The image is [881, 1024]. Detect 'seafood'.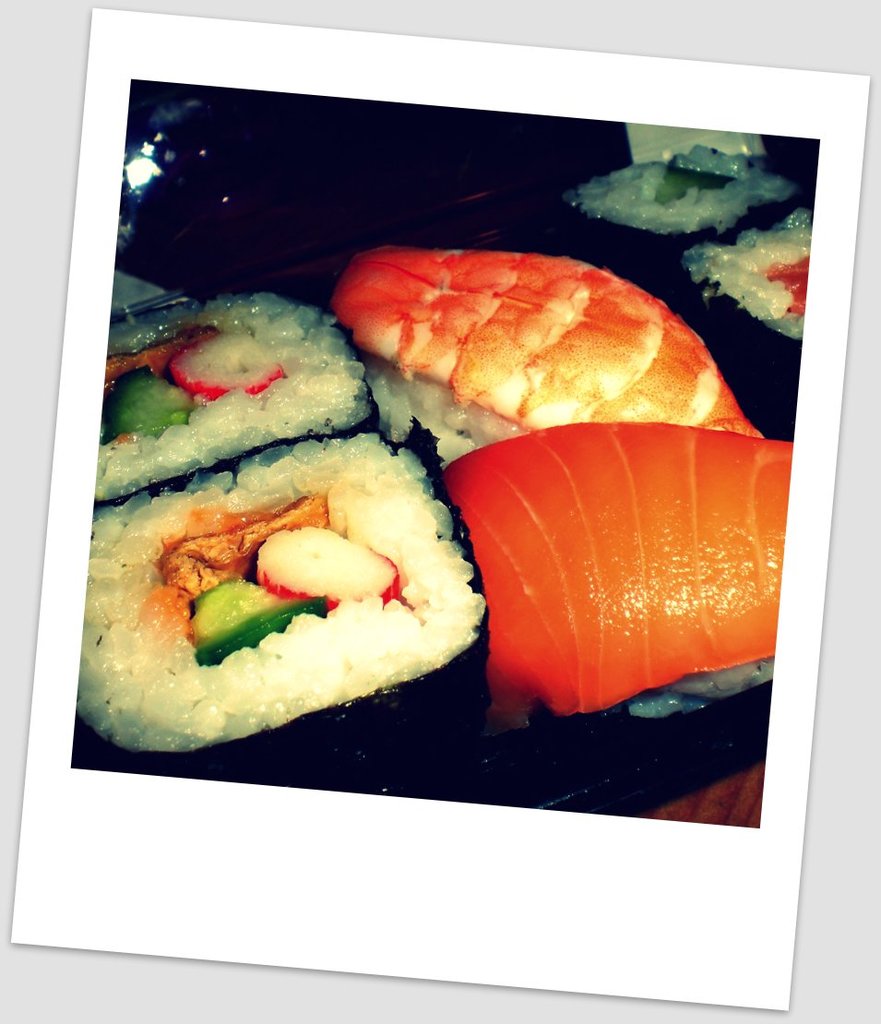
Detection: box=[442, 422, 796, 728].
